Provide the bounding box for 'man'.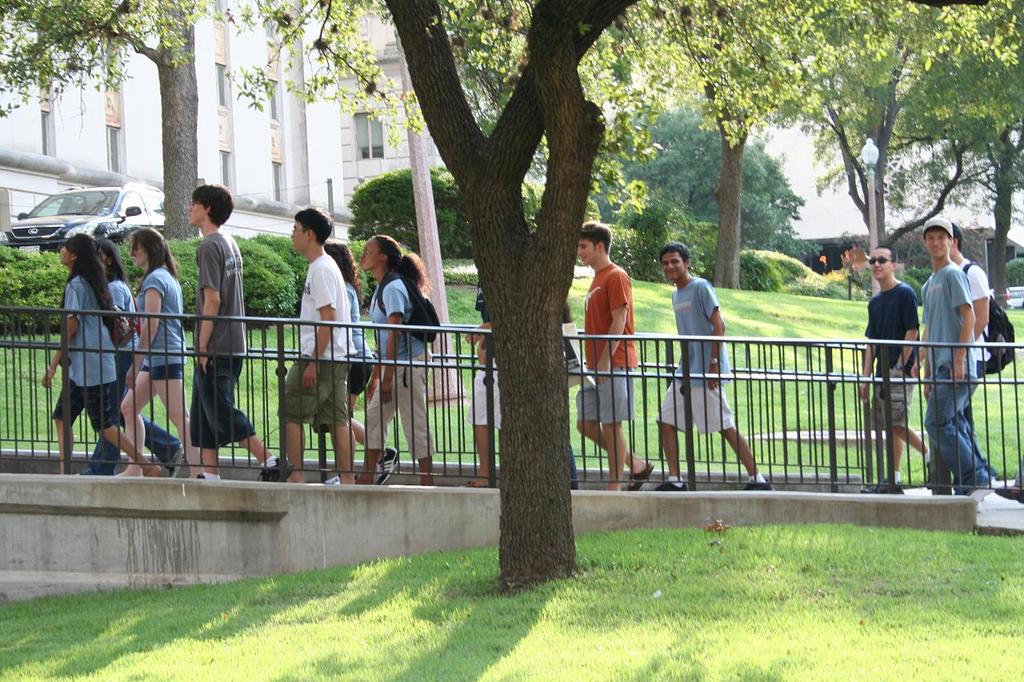
[654,240,789,492].
